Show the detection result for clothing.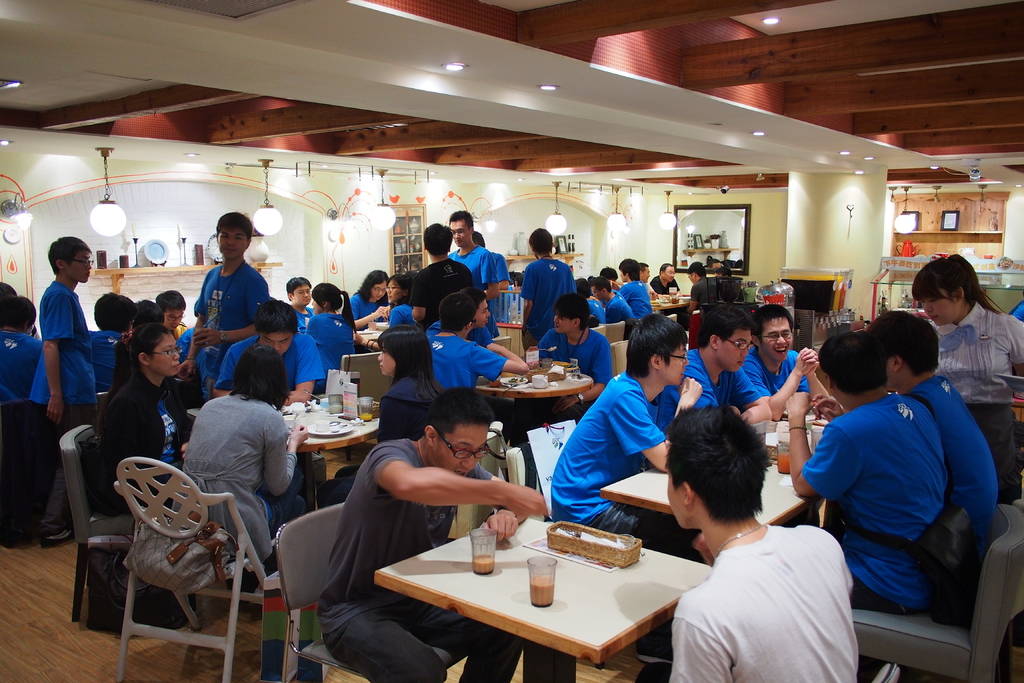
[left=88, top=354, right=186, bottom=506].
